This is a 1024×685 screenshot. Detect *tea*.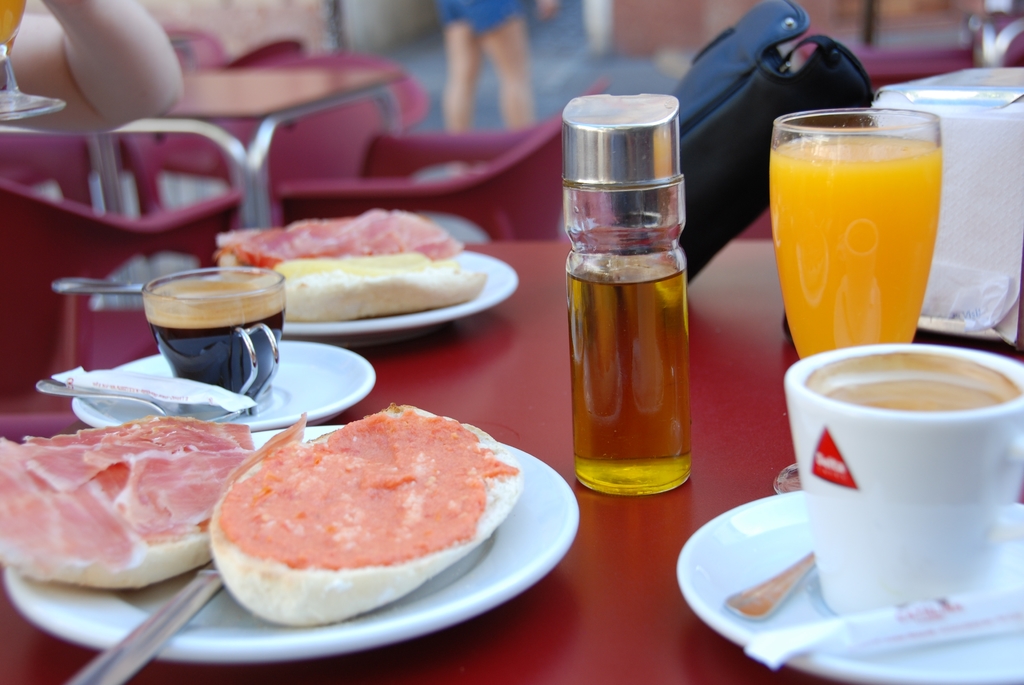
select_region(147, 281, 284, 400).
